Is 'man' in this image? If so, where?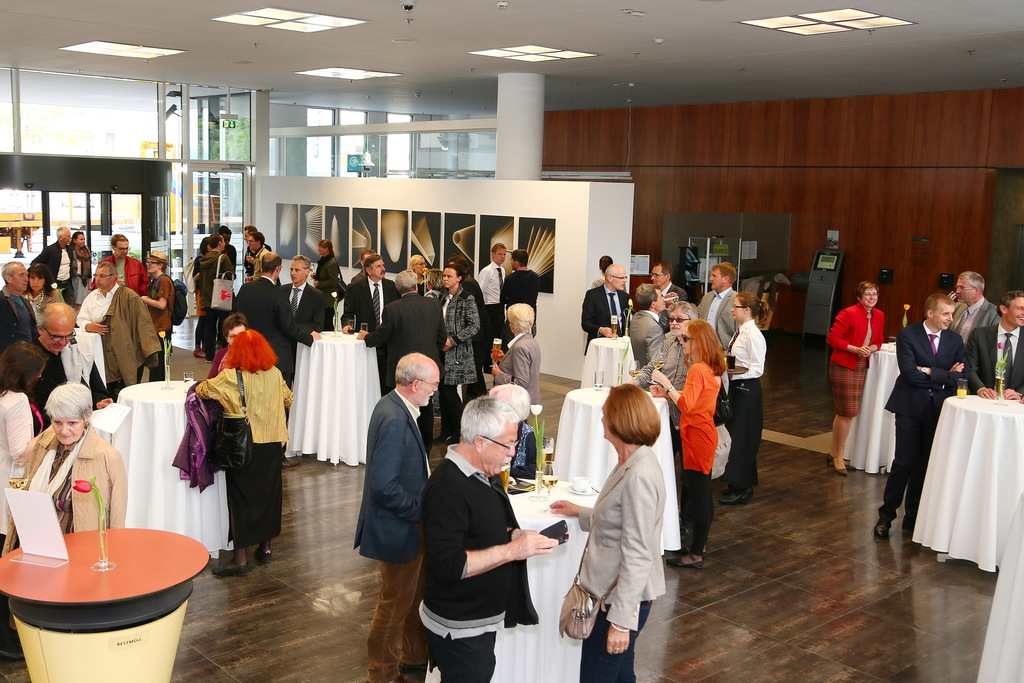
Yes, at 28:301:116:436.
